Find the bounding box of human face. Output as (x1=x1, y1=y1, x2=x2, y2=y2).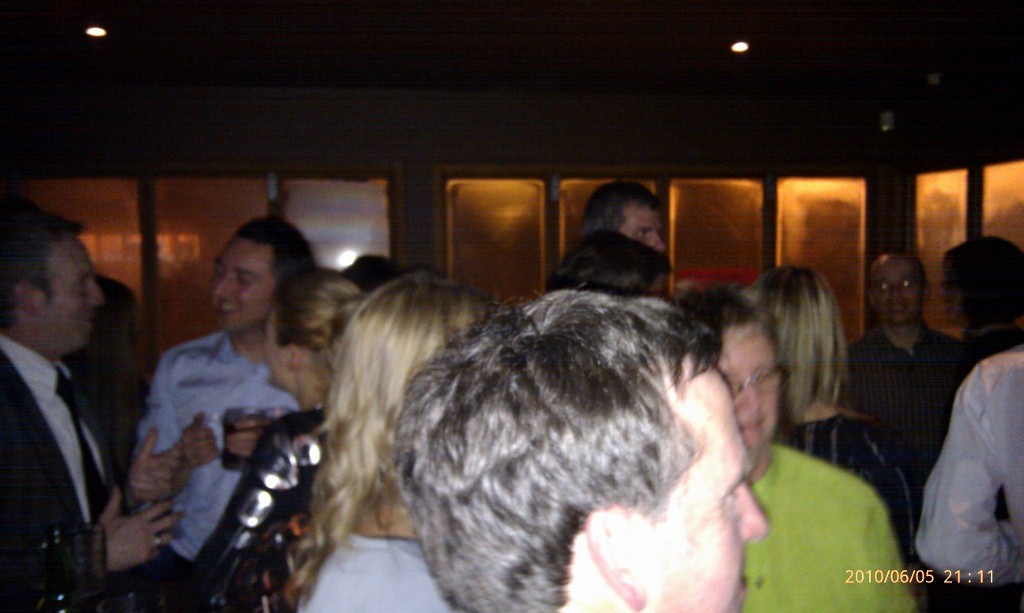
(x1=213, y1=240, x2=267, y2=325).
